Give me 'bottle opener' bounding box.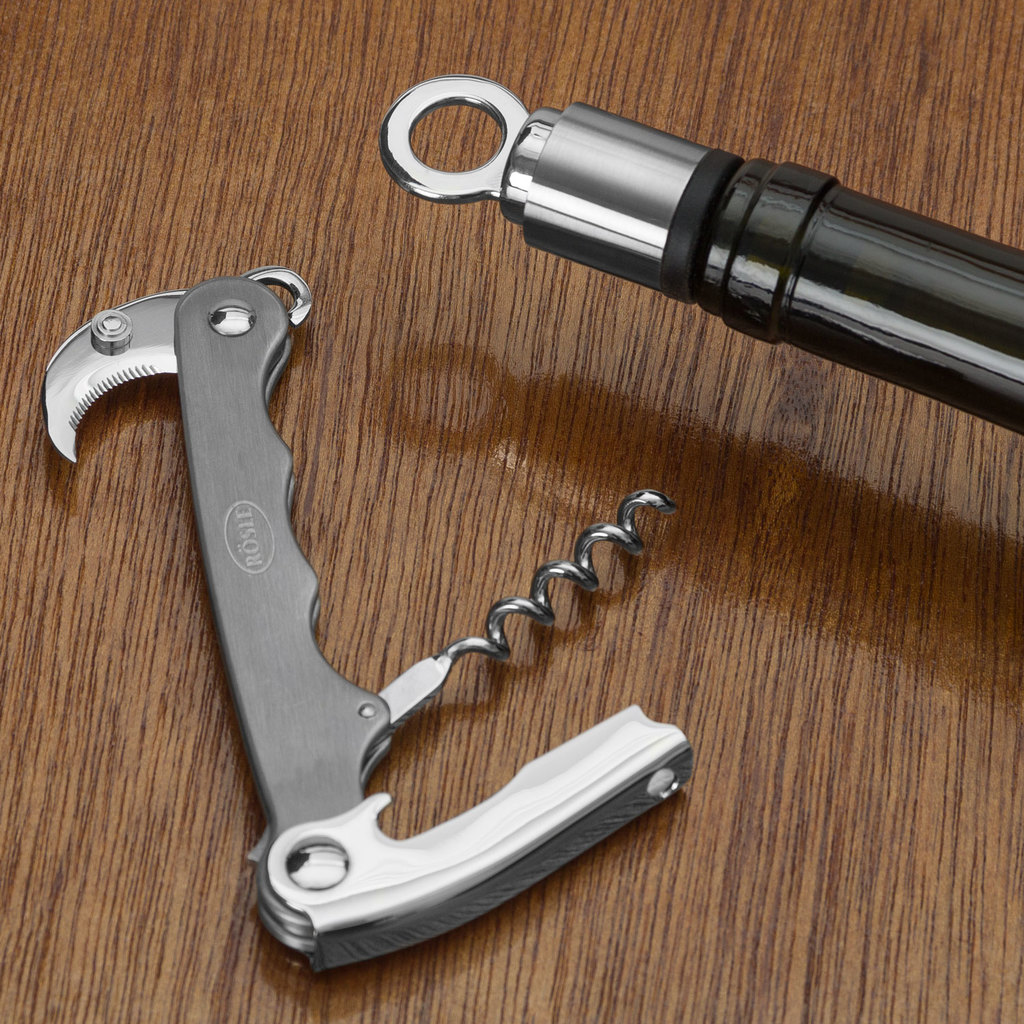
[35,265,685,978].
